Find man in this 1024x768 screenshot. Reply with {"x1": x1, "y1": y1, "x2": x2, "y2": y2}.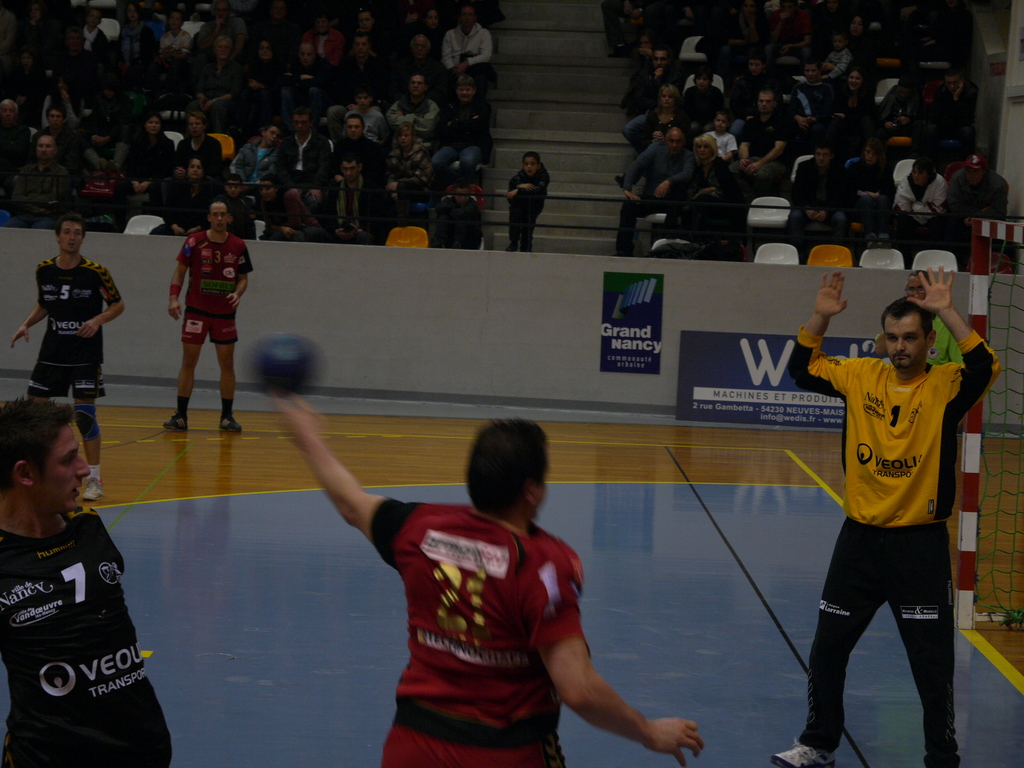
{"x1": 787, "y1": 58, "x2": 837, "y2": 161}.
